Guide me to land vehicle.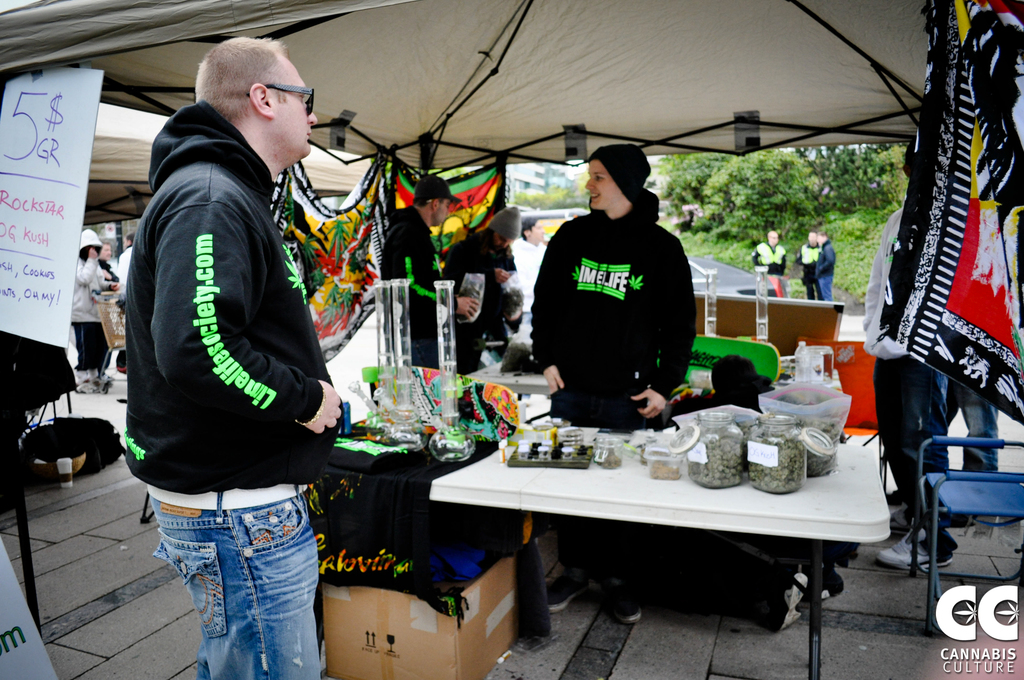
Guidance: x1=518, y1=207, x2=589, y2=238.
